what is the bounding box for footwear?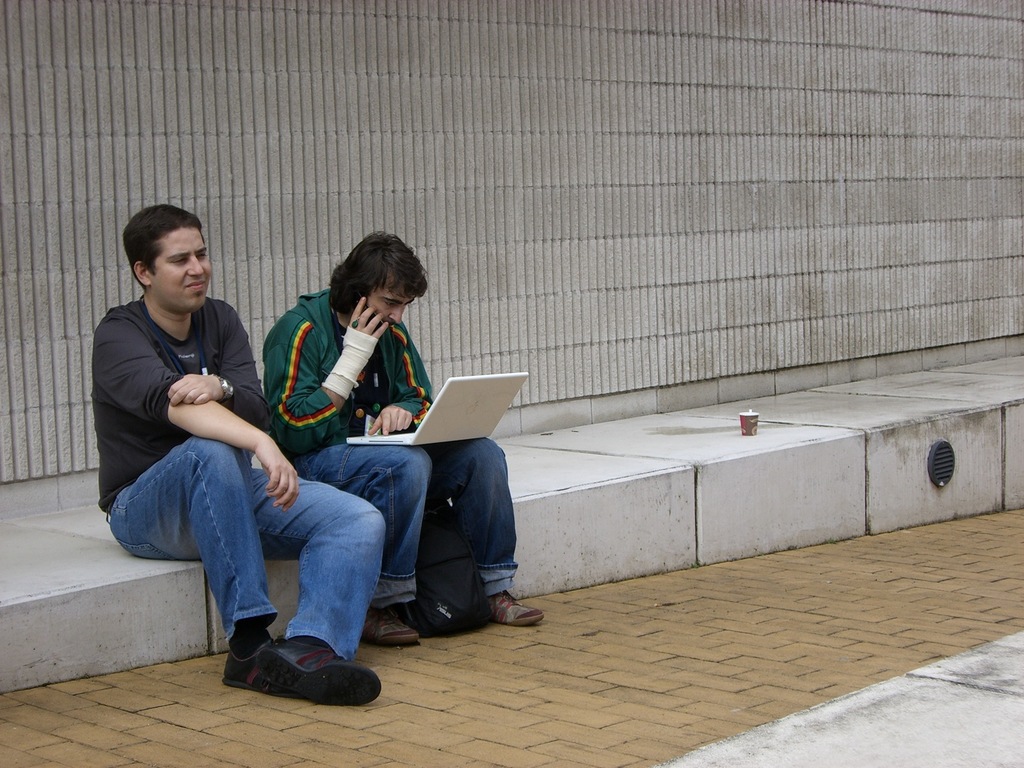
region(472, 591, 547, 627).
